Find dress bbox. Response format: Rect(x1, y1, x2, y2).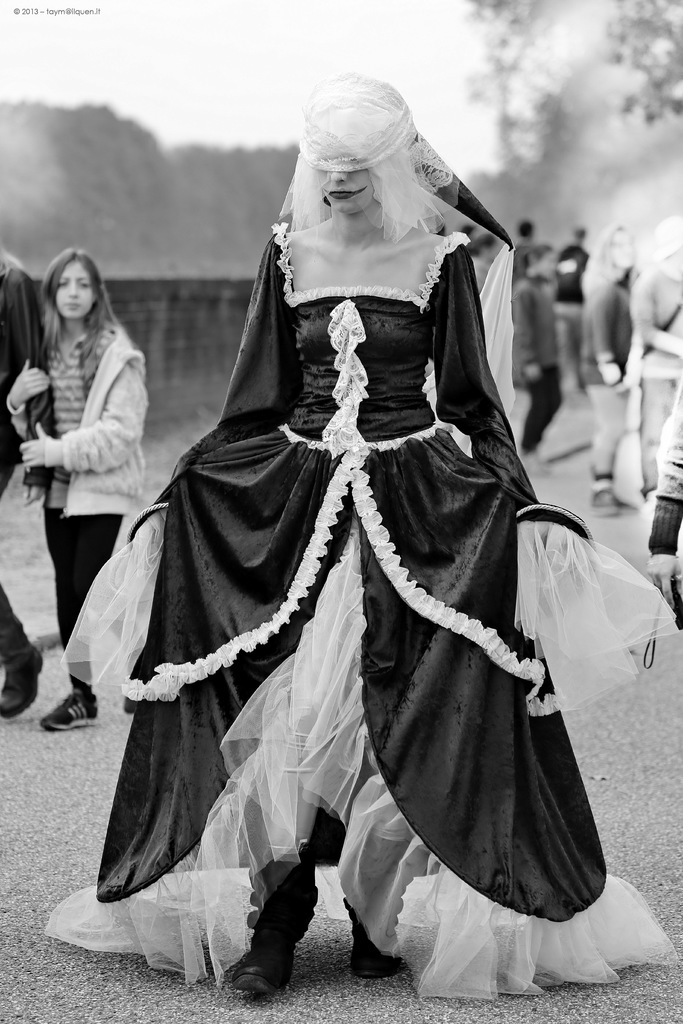
Rect(36, 218, 680, 1003).
